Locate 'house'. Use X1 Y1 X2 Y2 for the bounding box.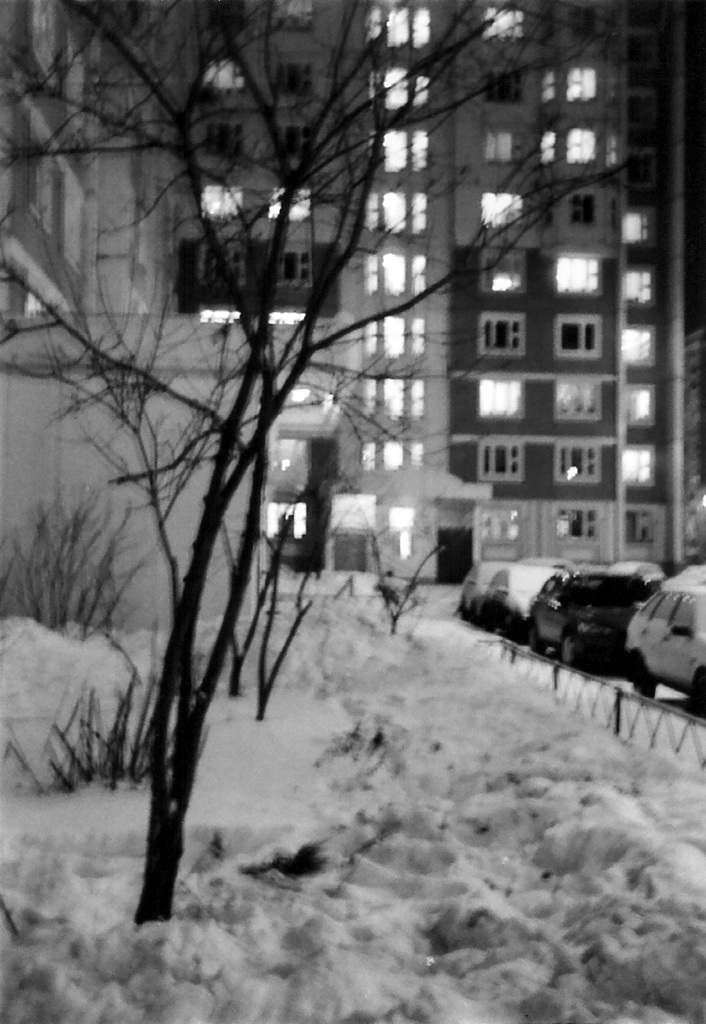
363 0 705 581.
